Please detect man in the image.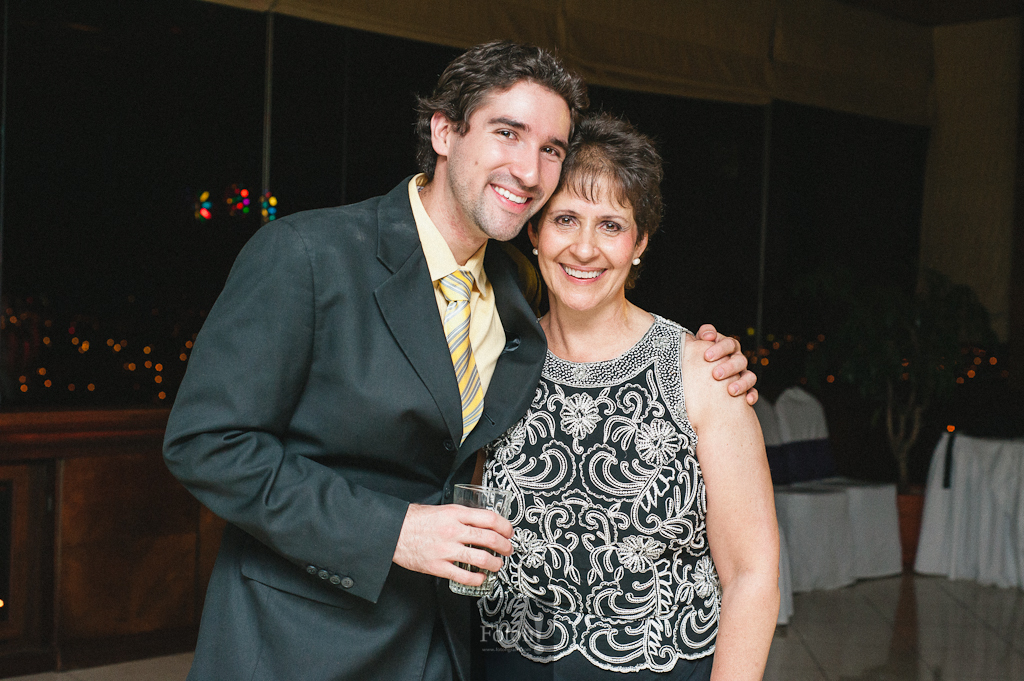
(180,56,728,652).
